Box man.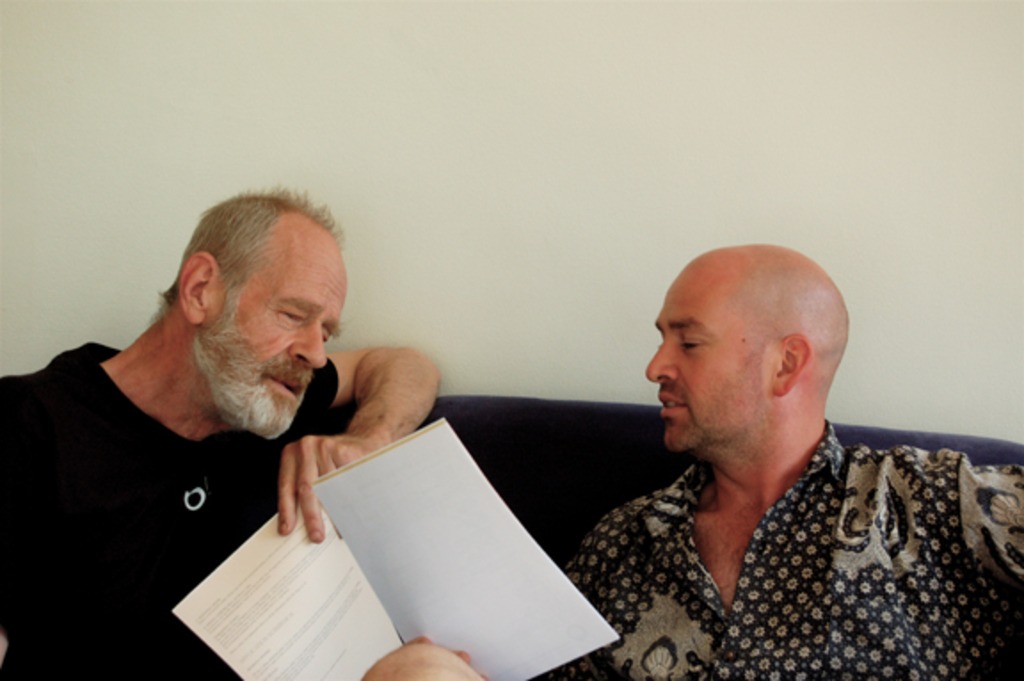
pyautogui.locateOnScreen(562, 240, 1022, 679).
